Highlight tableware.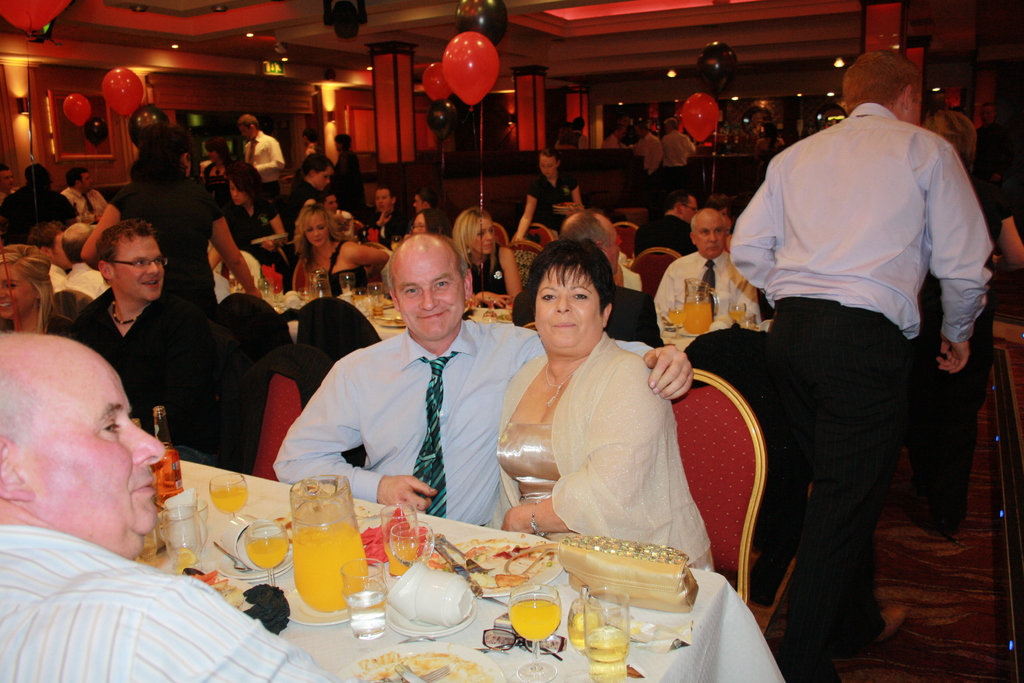
Highlighted region: left=581, top=587, right=632, bottom=682.
